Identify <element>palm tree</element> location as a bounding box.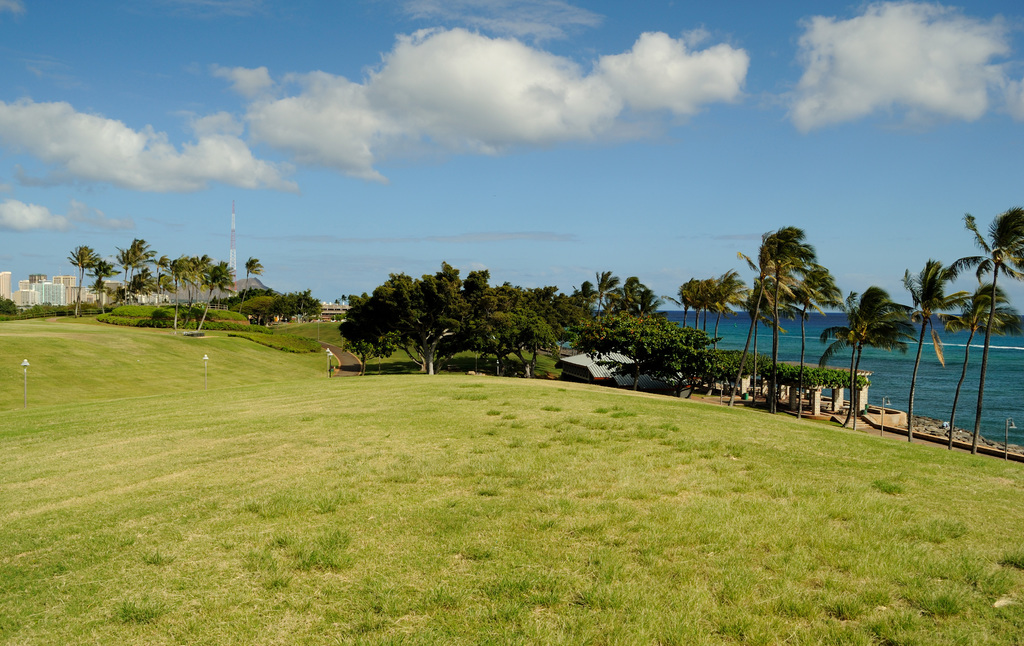
left=753, top=223, right=810, bottom=399.
